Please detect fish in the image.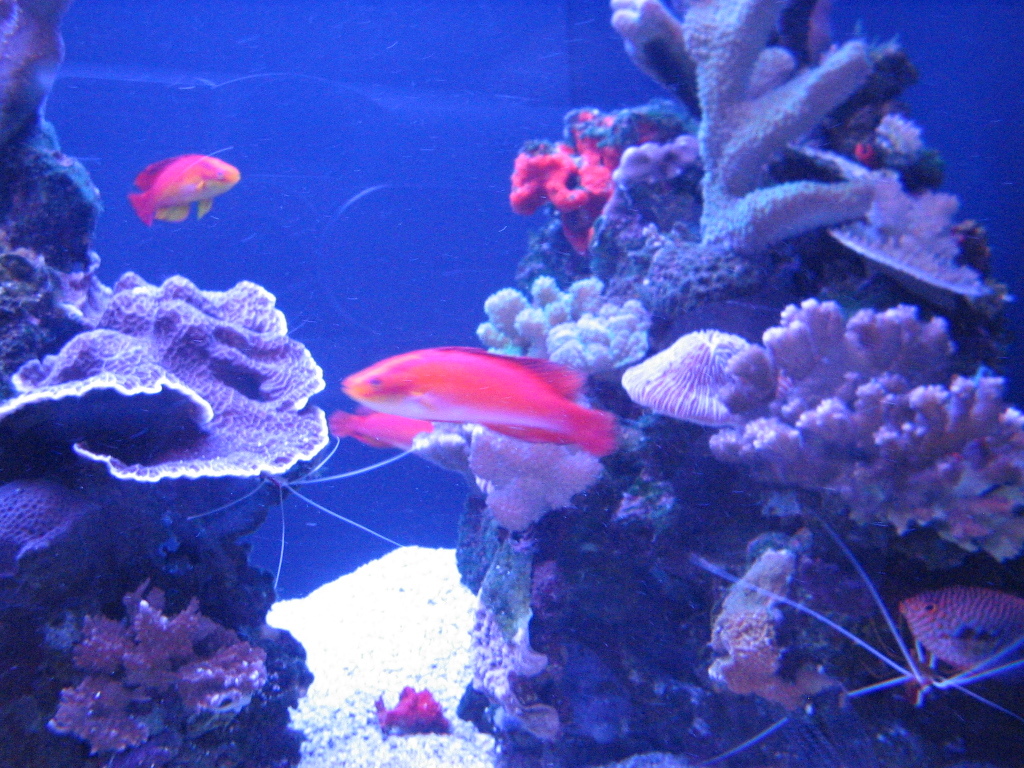
x1=330, y1=410, x2=441, y2=449.
